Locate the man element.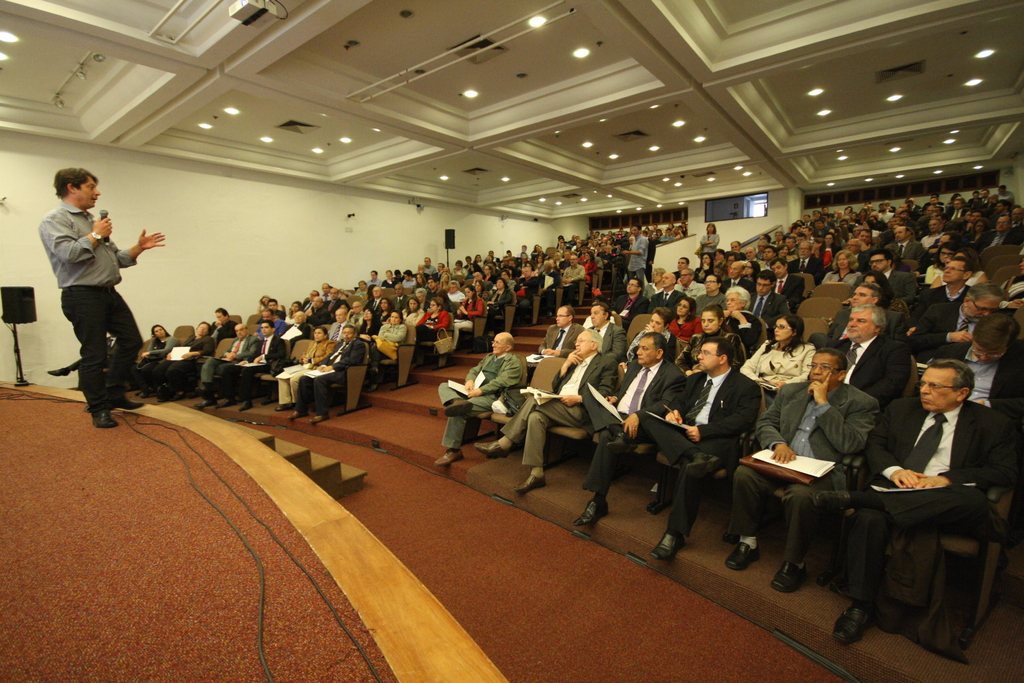
Element bbox: l=284, t=325, r=365, b=424.
